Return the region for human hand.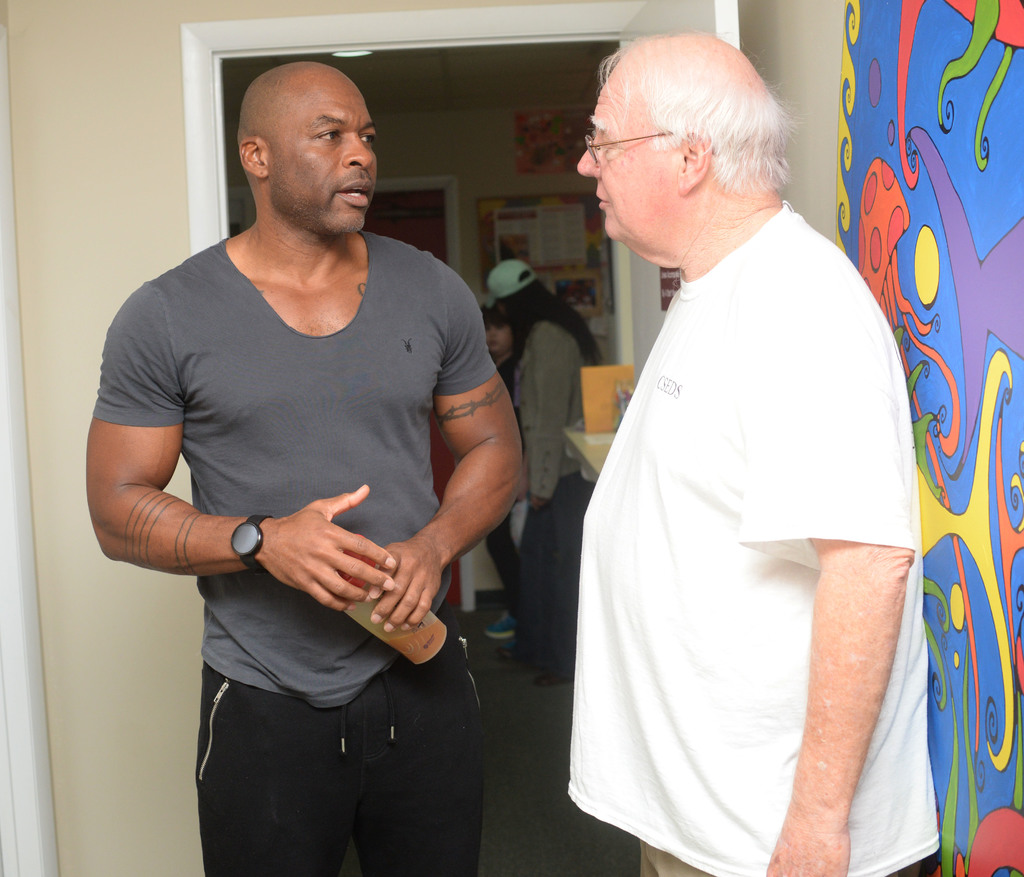
bbox=[763, 830, 852, 876].
